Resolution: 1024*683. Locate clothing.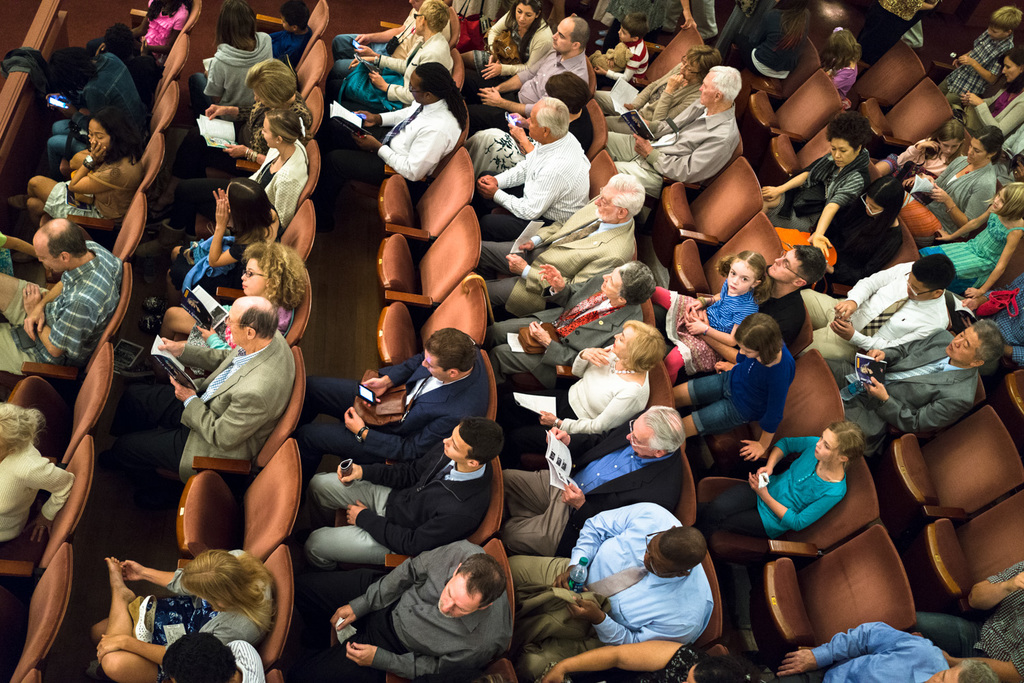
{"x1": 918, "y1": 562, "x2": 1023, "y2": 682}.
